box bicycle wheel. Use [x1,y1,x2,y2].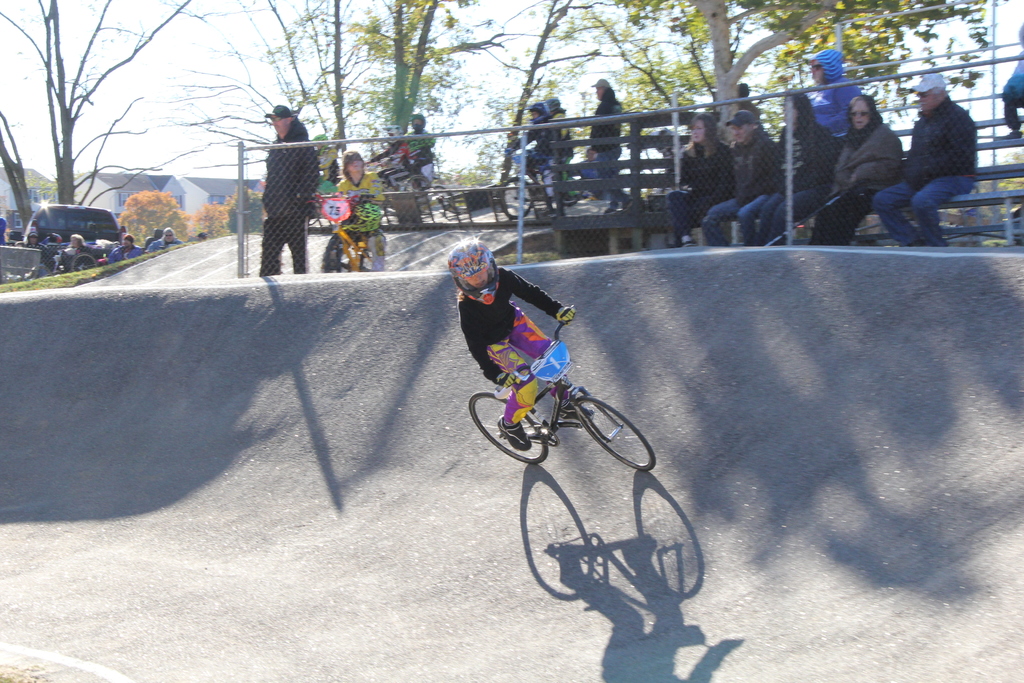
[575,395,657,473].
